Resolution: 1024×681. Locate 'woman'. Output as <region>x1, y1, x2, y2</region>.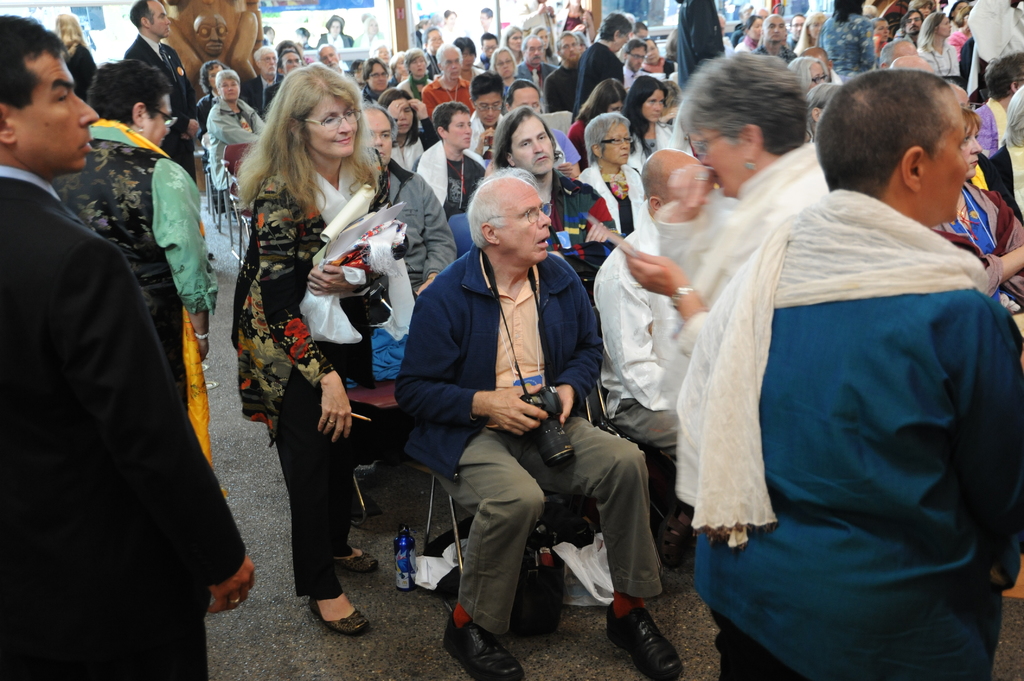
<region>53, 60, 225, 482</region>.
